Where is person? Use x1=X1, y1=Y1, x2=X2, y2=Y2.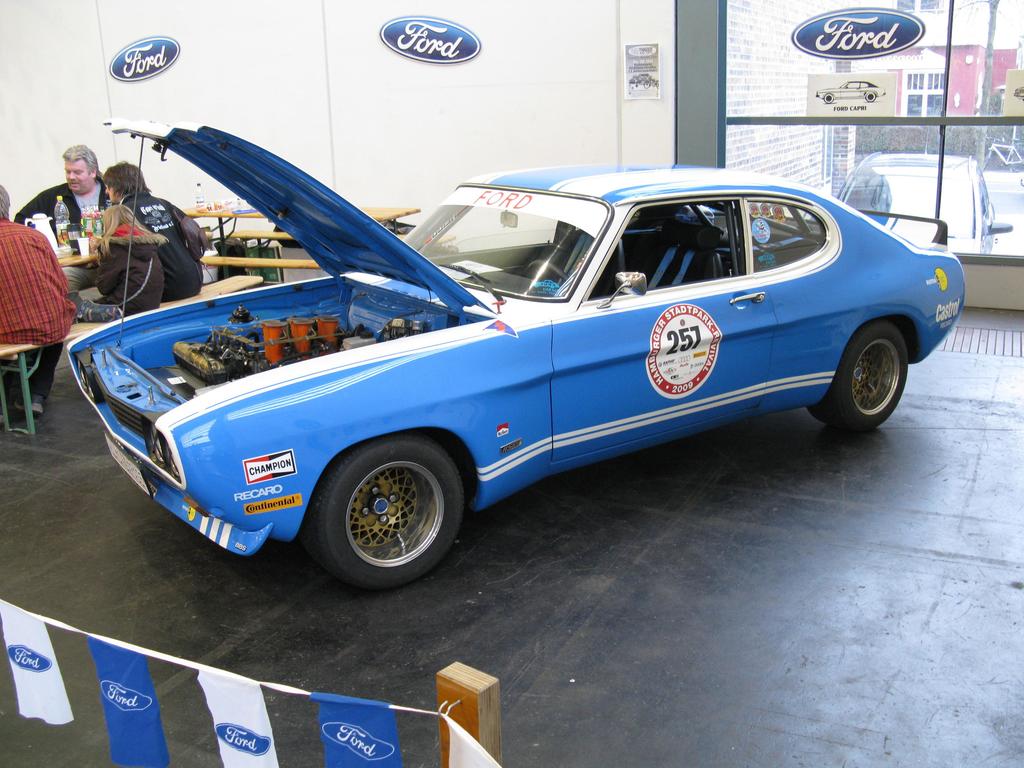
x1=0, y1=183, x2=75, y2=411.
